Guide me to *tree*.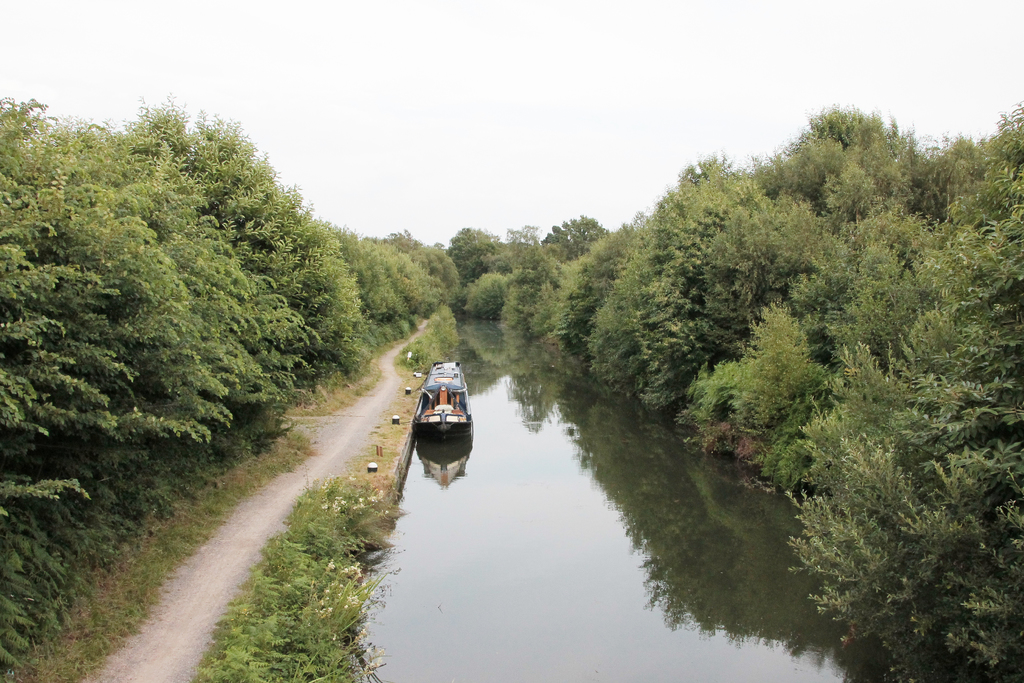
Guidance: 493/231/545/334.
